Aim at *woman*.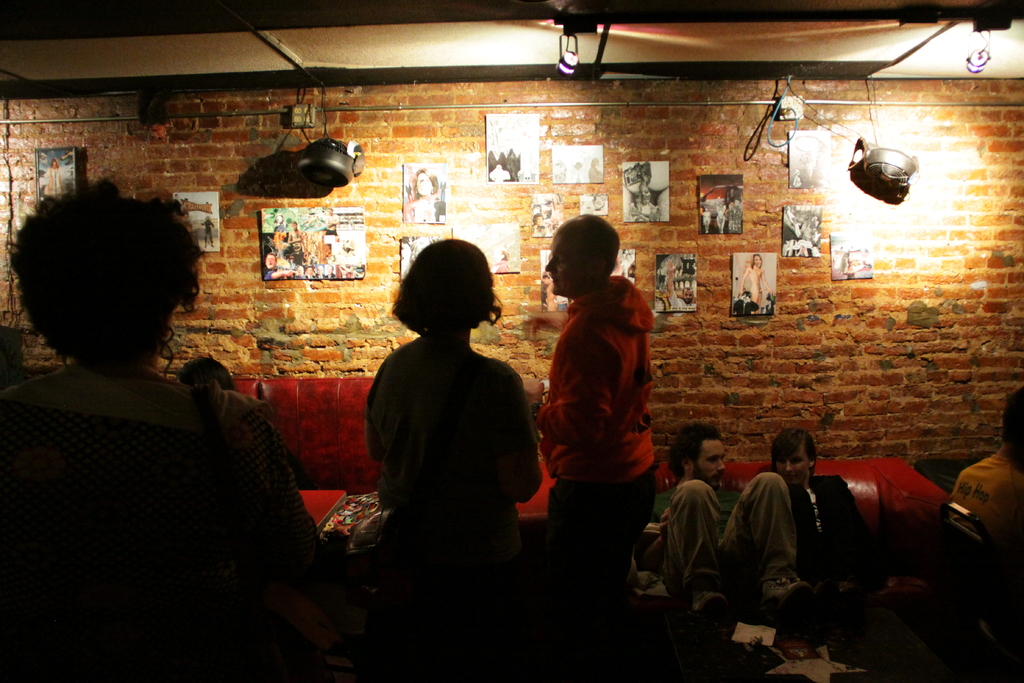
Aimed at [left=715, top=201, right=727, bottom=233].
